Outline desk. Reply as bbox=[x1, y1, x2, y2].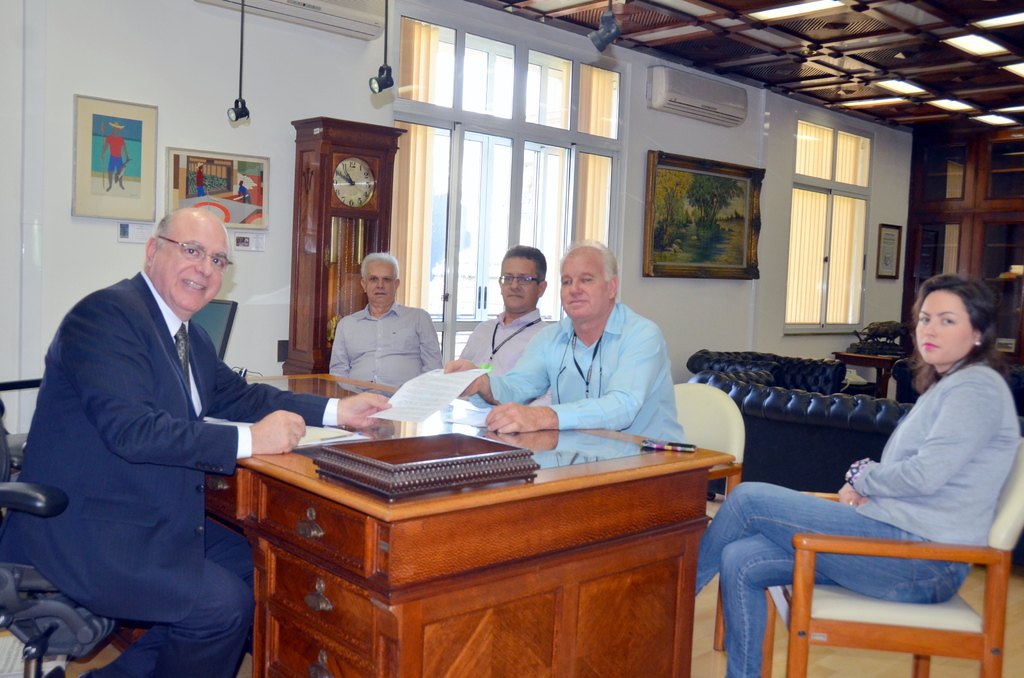
bbox=[193, 391, 739, 668].
